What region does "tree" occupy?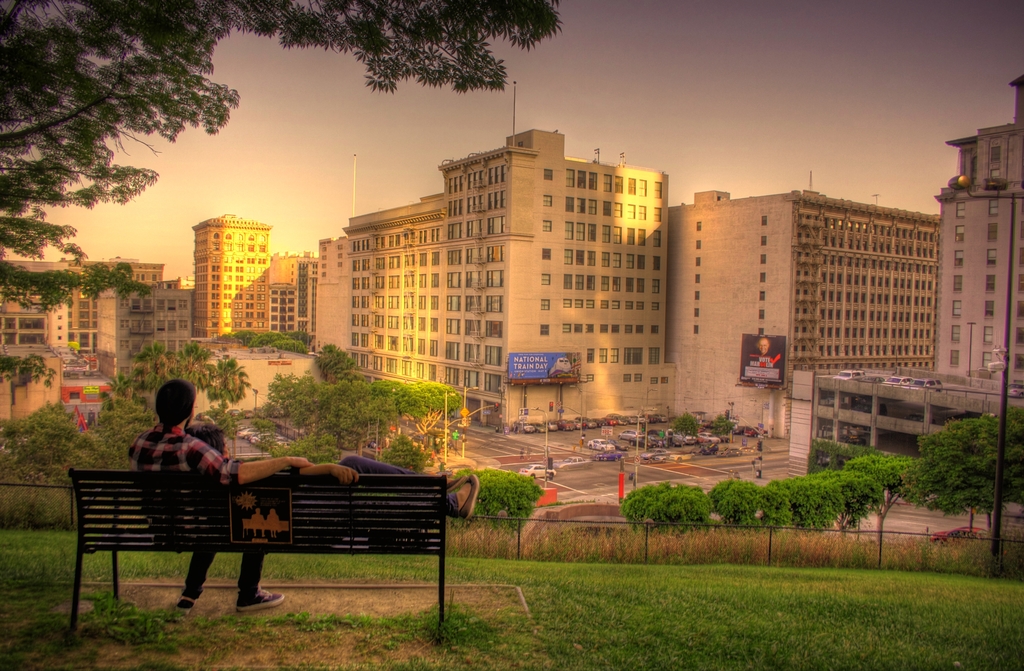
(x1=0, y1=0, x2=575, y2=401).
